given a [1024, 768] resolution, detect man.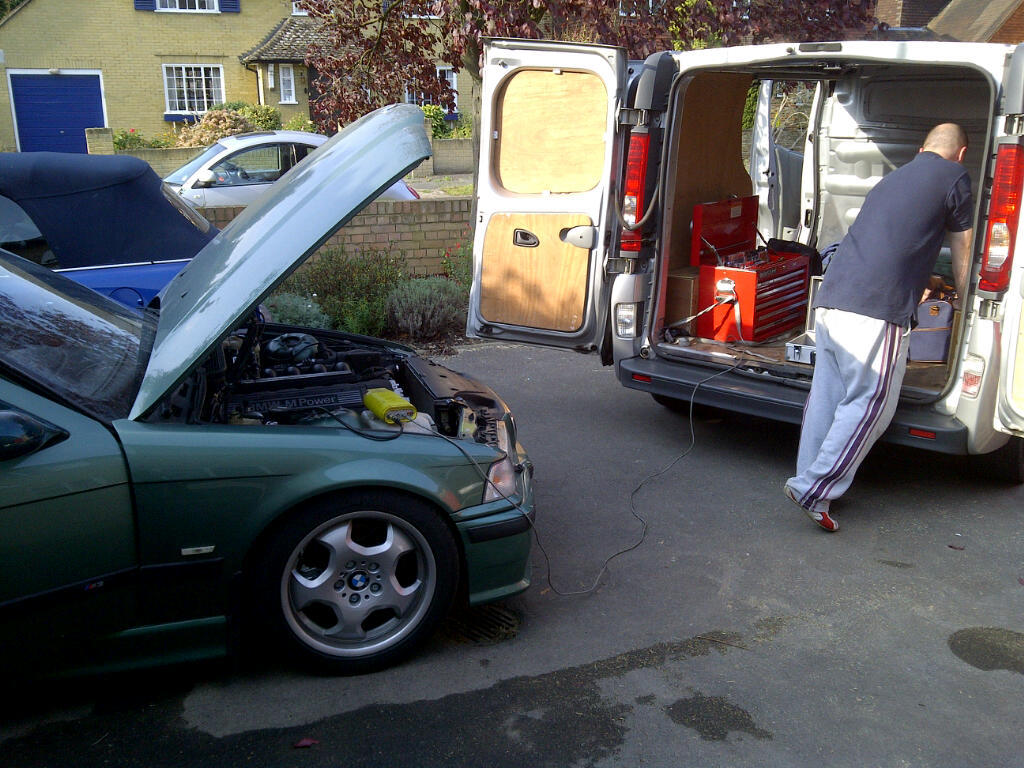
x1=784, y1=124, x2=973, y2=532.
